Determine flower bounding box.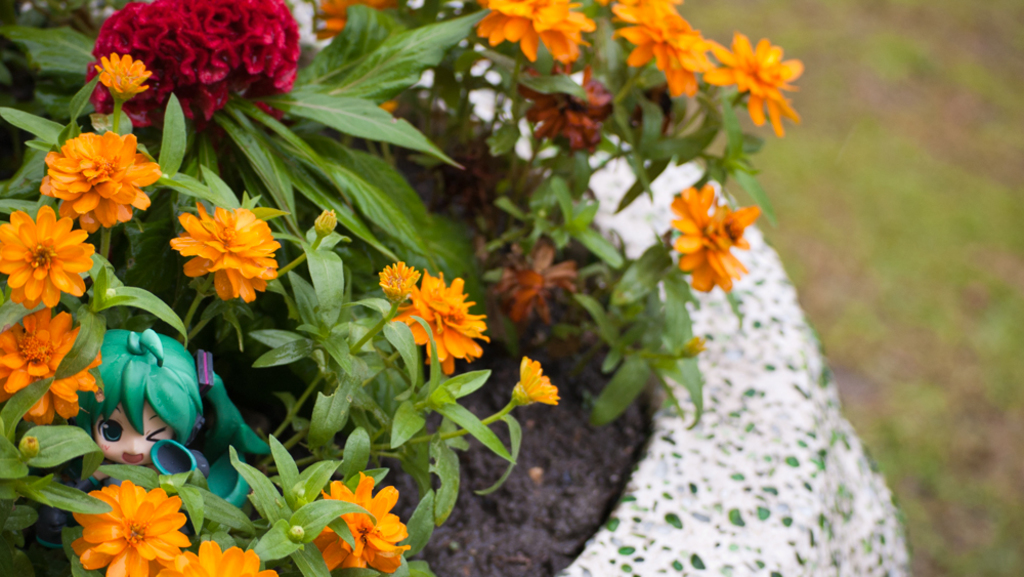
Determined: 0/298/103/431.
